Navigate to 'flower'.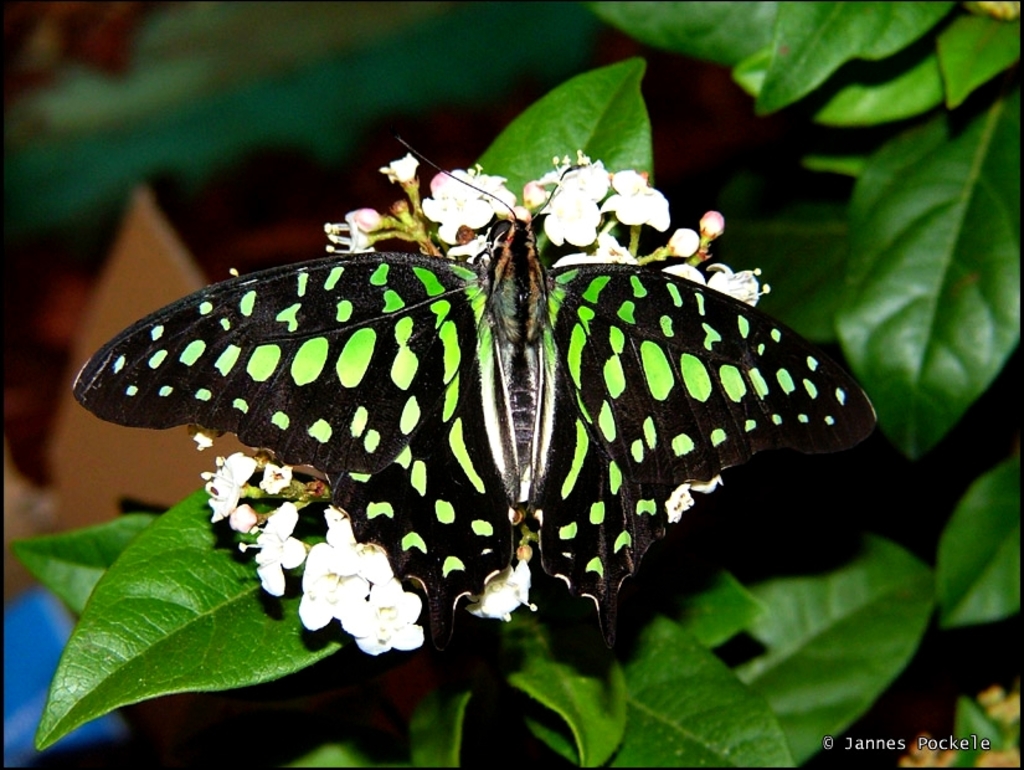
Navigation target: 667 257 765 304.
